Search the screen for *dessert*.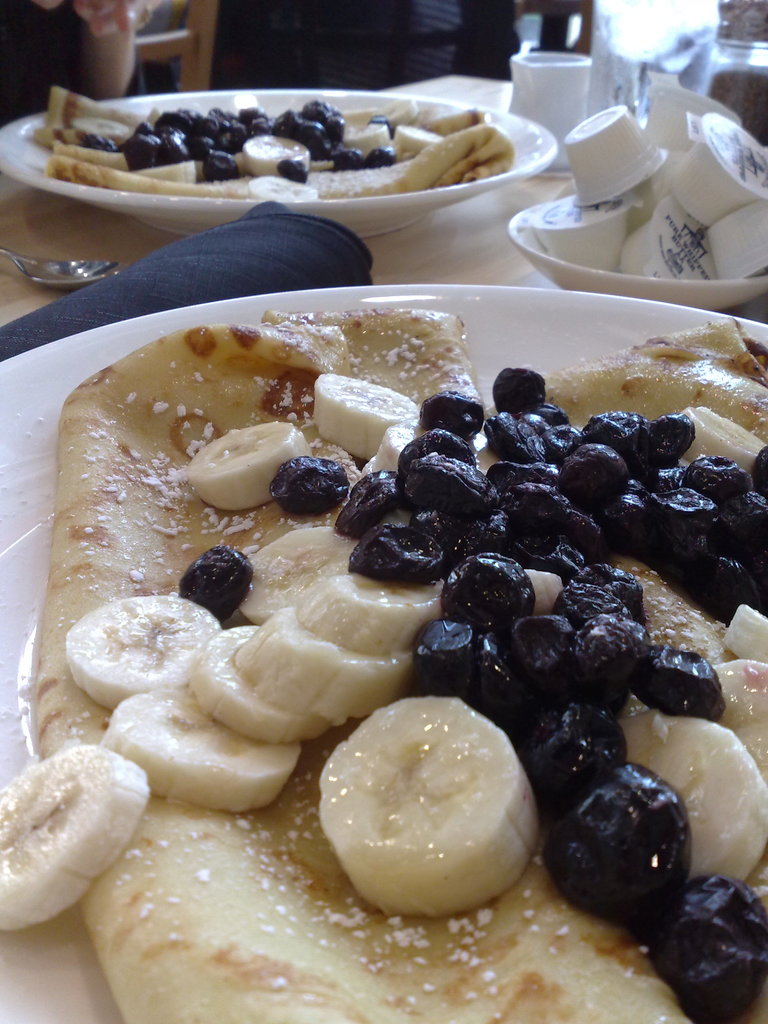
Found at (59, 593, 220, 700).
